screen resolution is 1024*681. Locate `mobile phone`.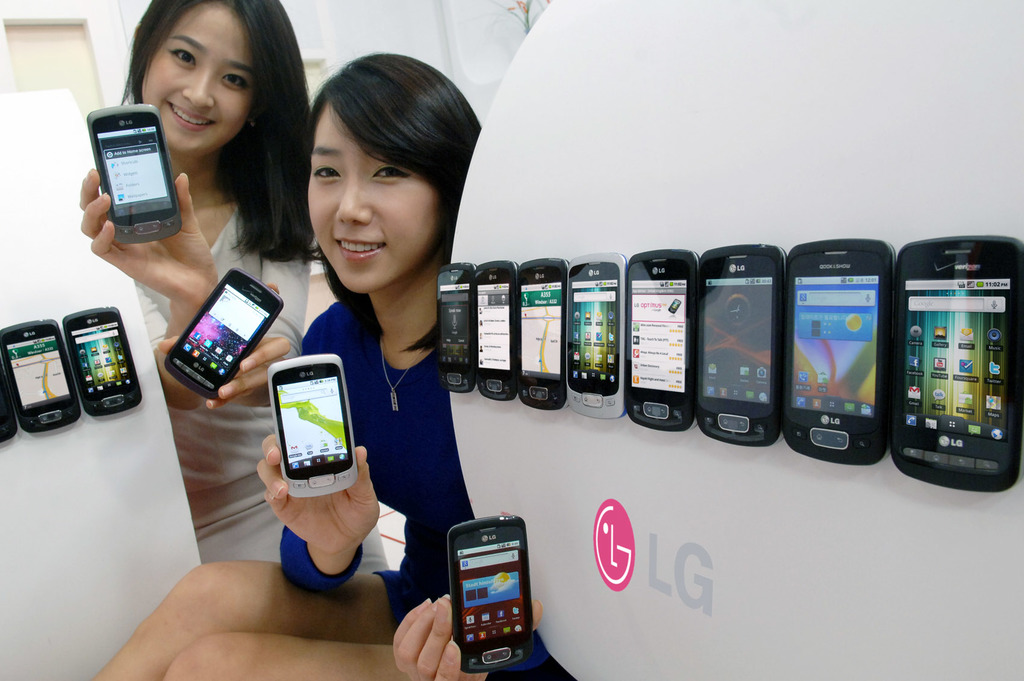
253,353,351,511.
